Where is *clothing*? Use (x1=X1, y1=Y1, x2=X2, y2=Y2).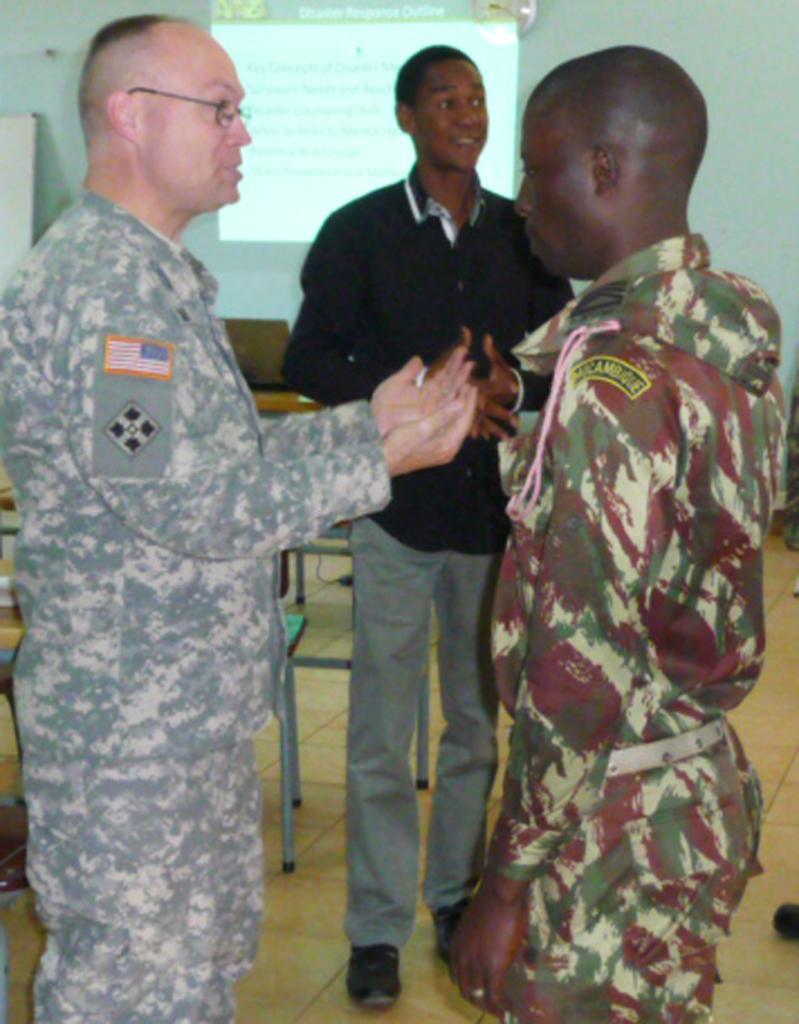
(x1=353, y1=501, x2=493, y2=942).
